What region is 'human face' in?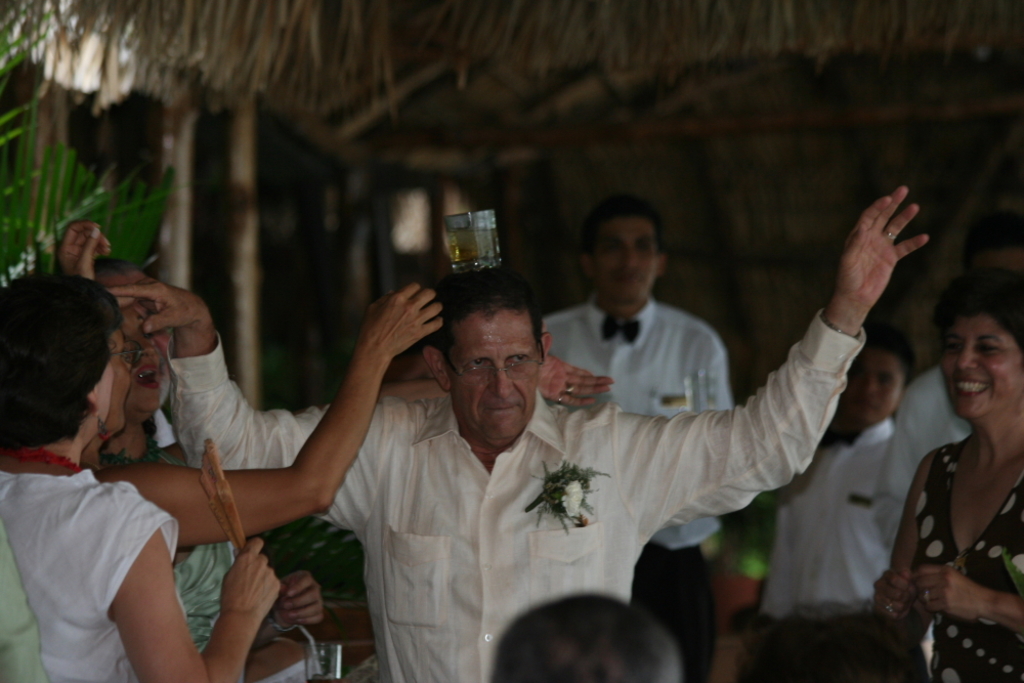
pyautogui.locateOnScreen(940, 314, 1023, 421).
